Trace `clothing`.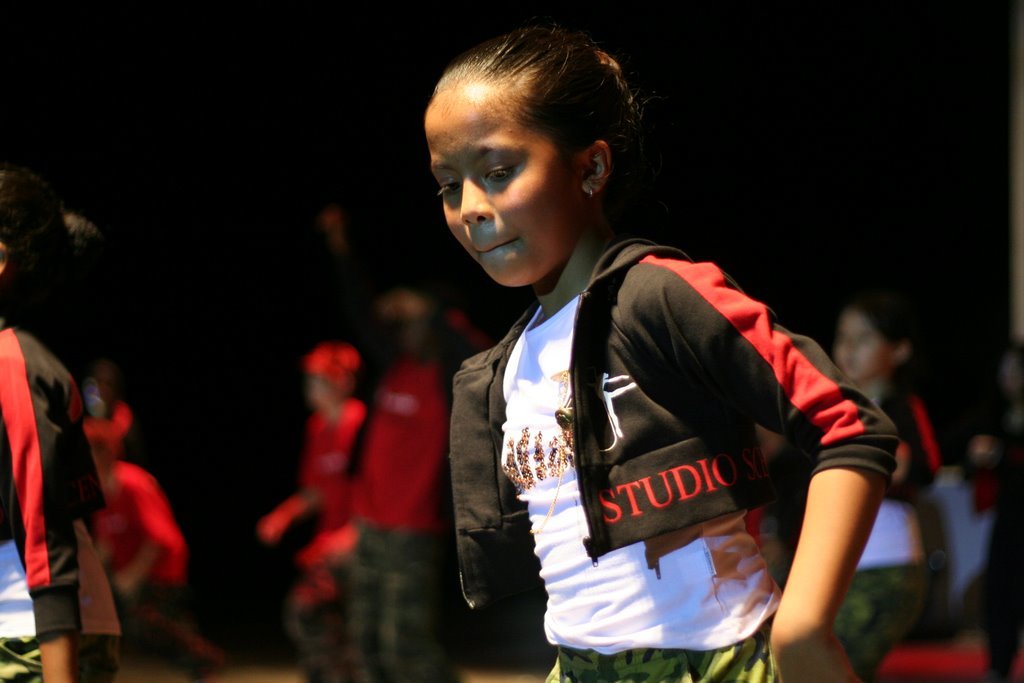
Traced to left=336, top=356, right=455, bottom=682.
